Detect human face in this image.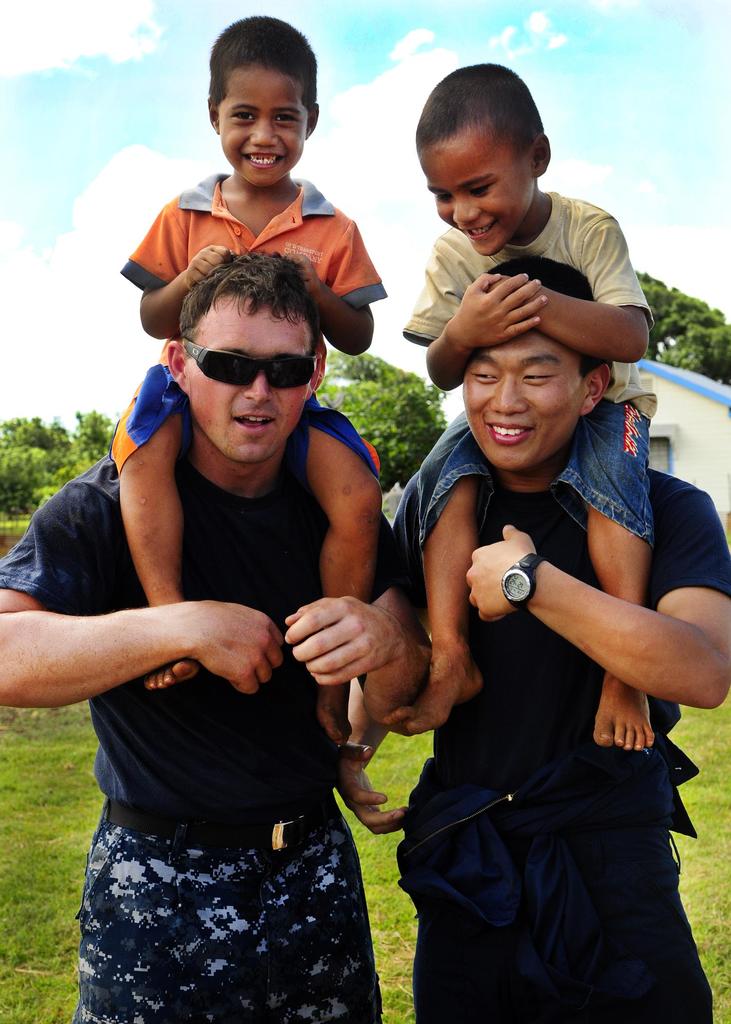
Detection: {"left": 465, "top": 328, "right": 585, "bottom": 466}.
